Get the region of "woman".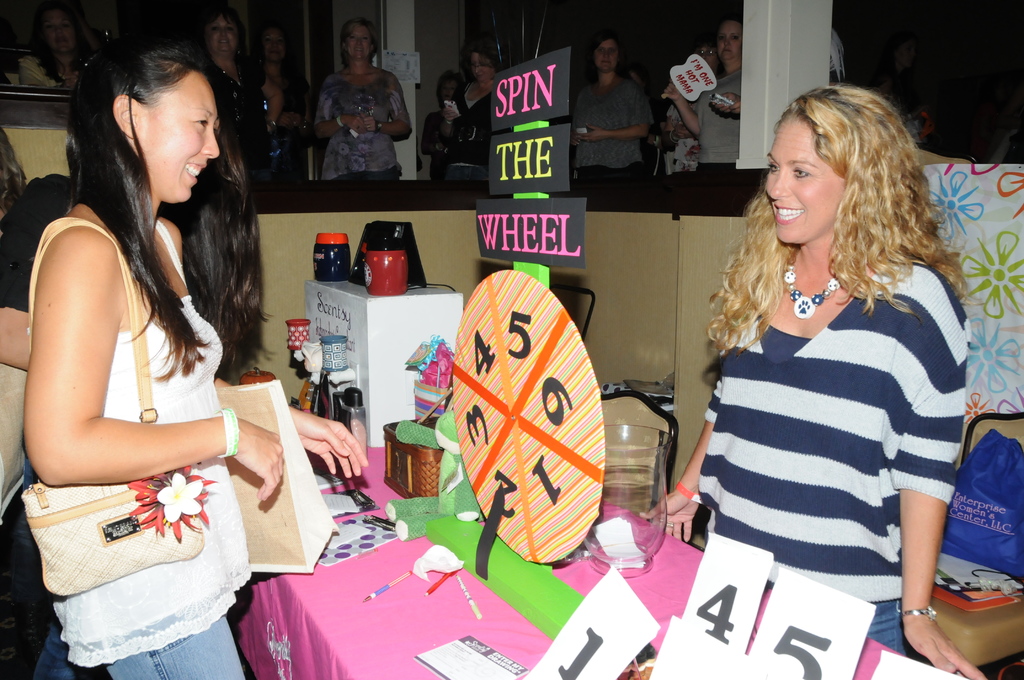
433/35/509/181.
